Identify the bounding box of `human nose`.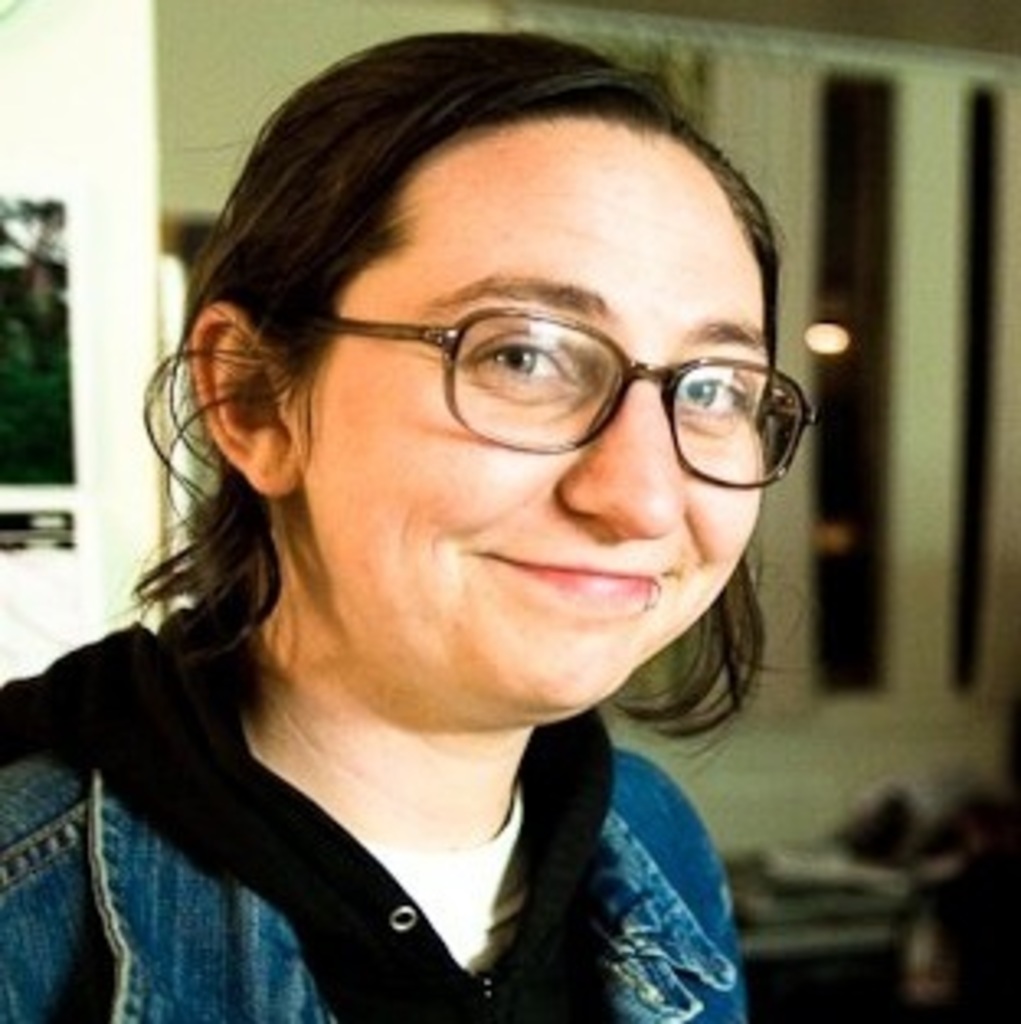
<region>560, 380, 687, 540</region>.
